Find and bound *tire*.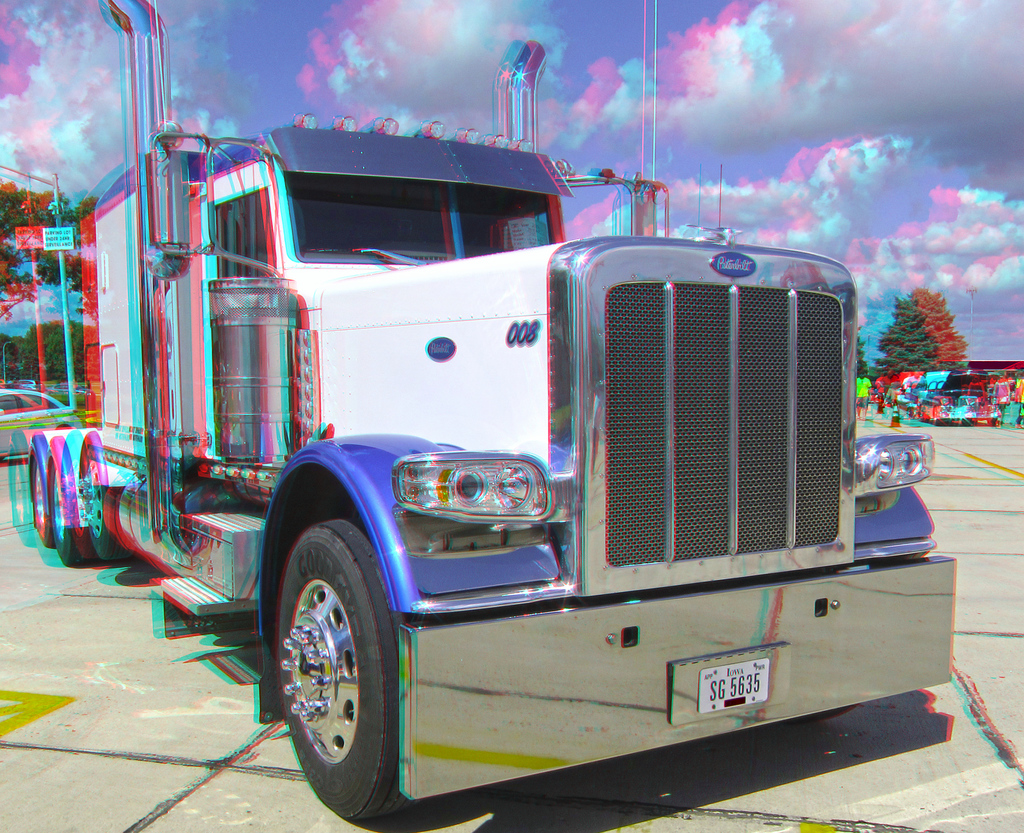
Bound: rect(272, 511, 409, 832).
